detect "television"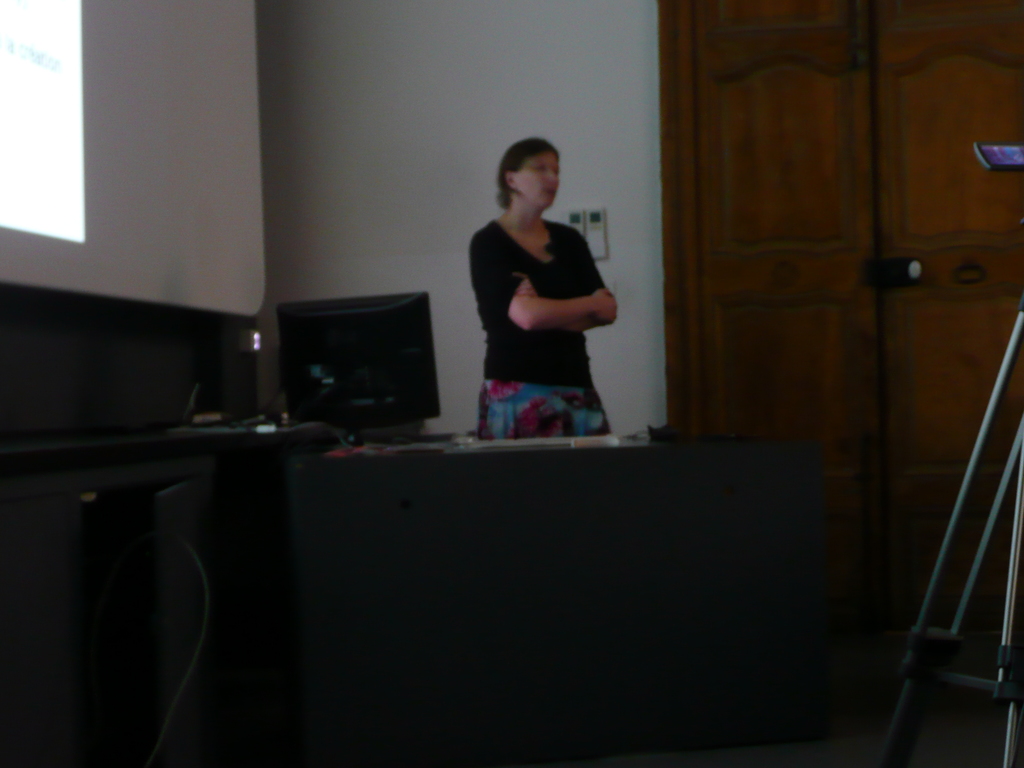
left=283, top=291, right=447, bottom=430
